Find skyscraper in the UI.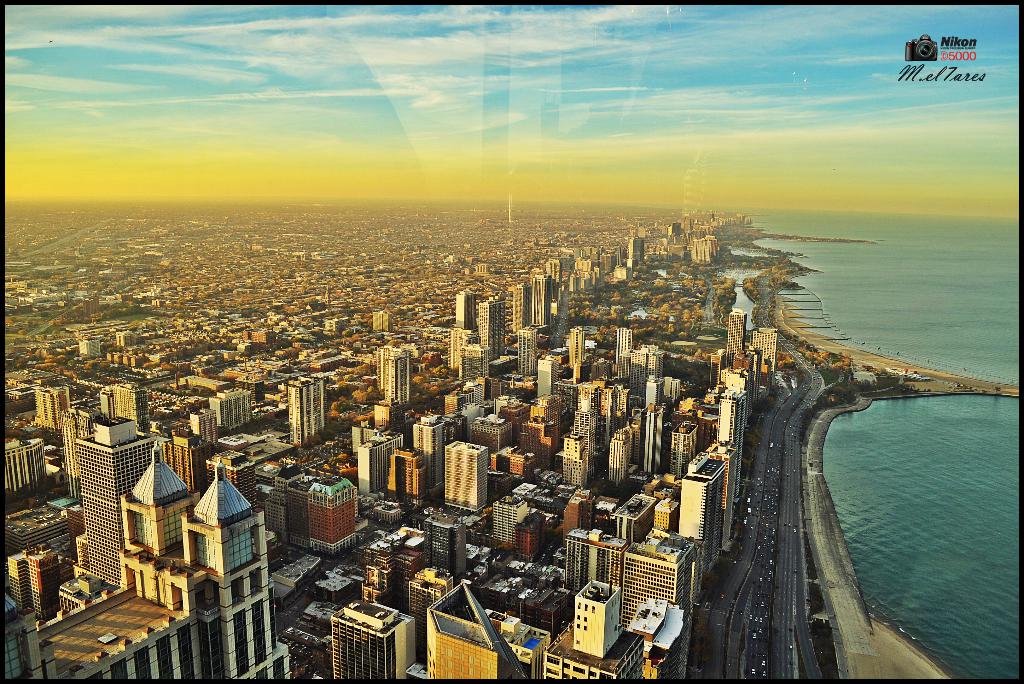
UI element at bbox=[328, 599, 403, 680].
